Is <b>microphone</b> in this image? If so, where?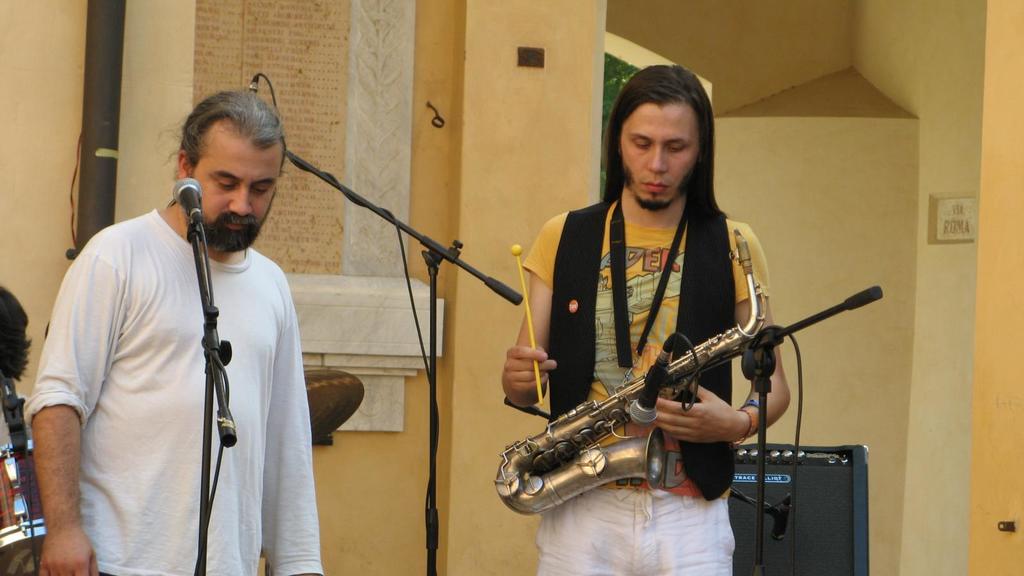
Yes, at [left=248, top=75, right=261, bottom=93].
